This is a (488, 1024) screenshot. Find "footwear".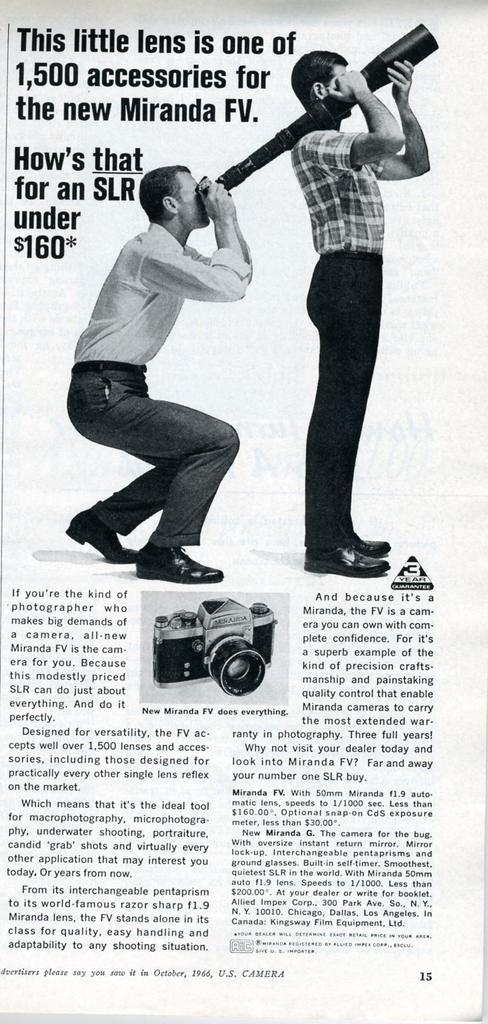
Bounding box: BBox(300, 541, 391, 577).
